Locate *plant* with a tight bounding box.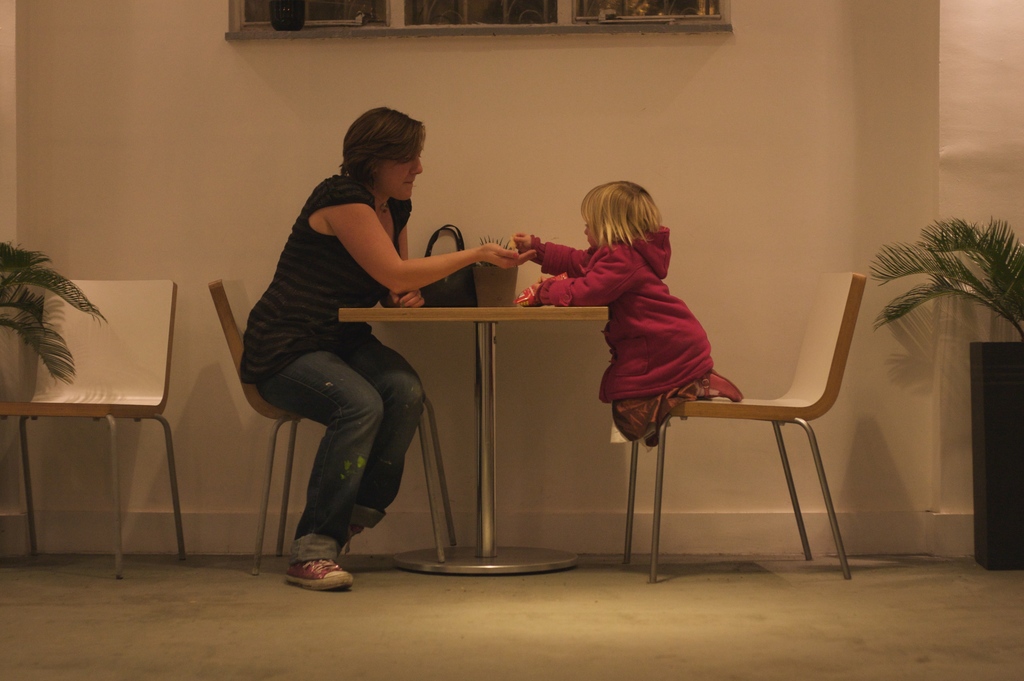
(x1=854, y1=208, x2=1023, y2=338).
